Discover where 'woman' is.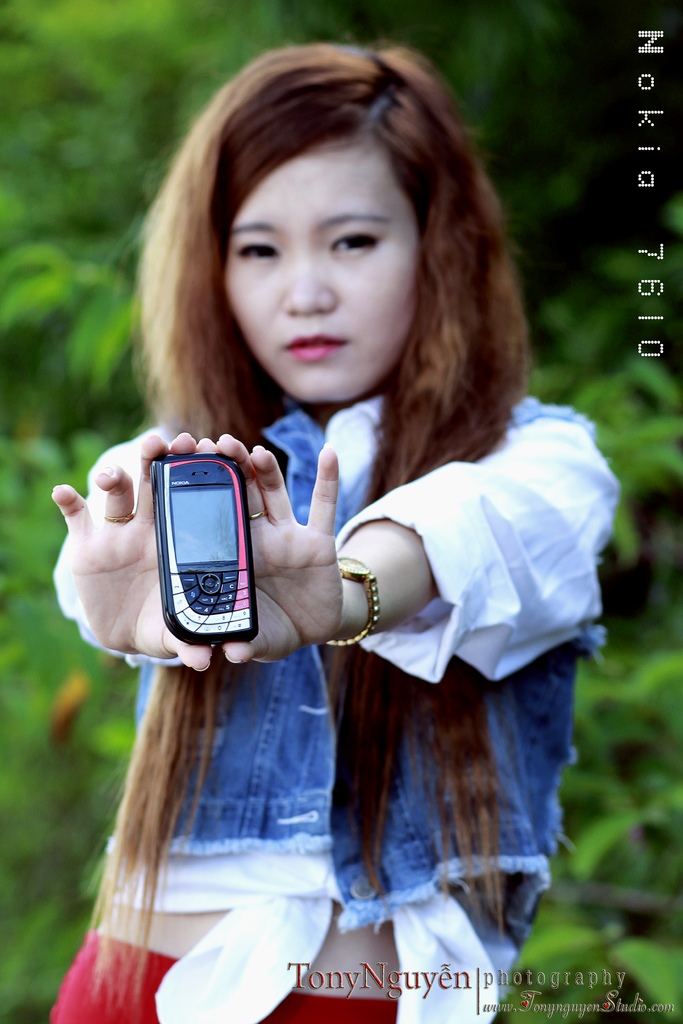
Discovered at left=52, top=40, right=620, bottom=1023.
